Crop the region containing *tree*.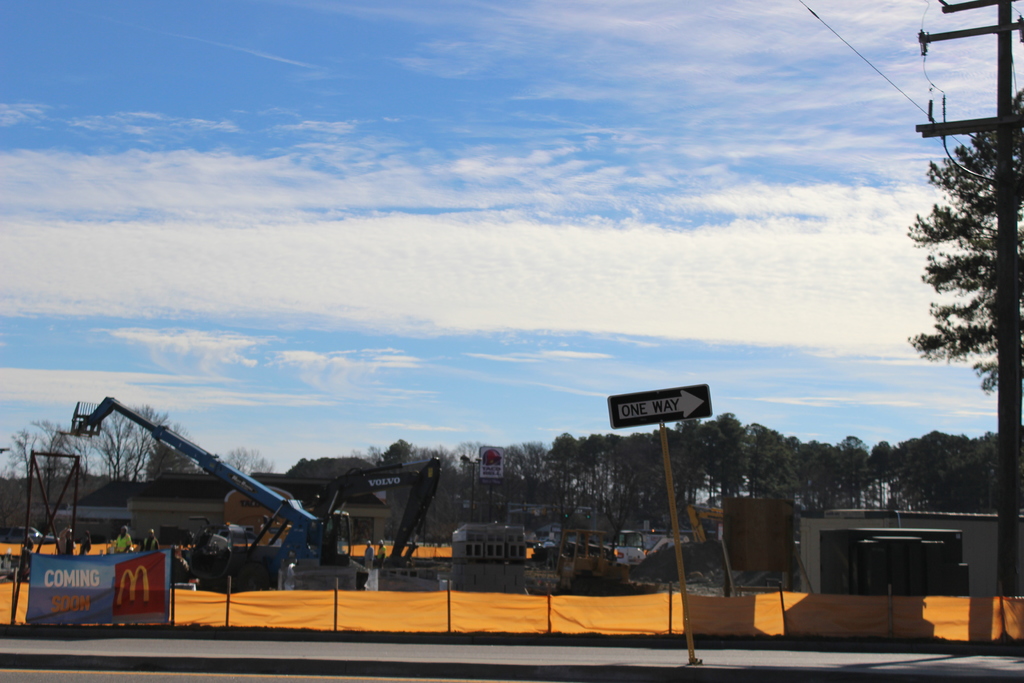
Crop region: bbox=(3, 424, 75, 506).
